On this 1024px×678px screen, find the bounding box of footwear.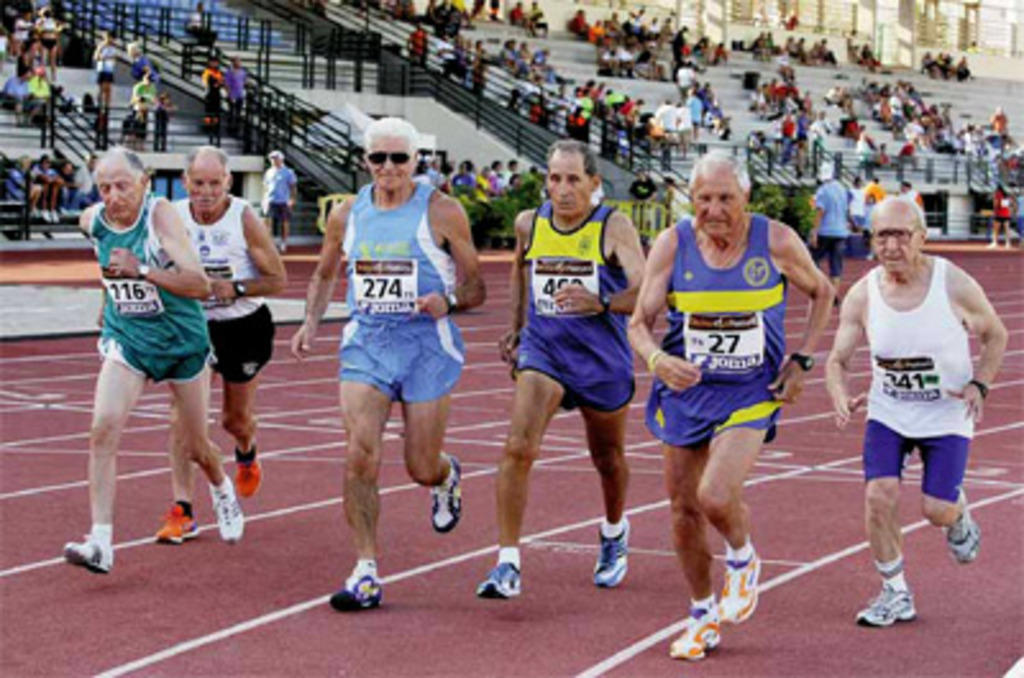
Bounding box: left=159, top=501, right=200, bottom=542.
